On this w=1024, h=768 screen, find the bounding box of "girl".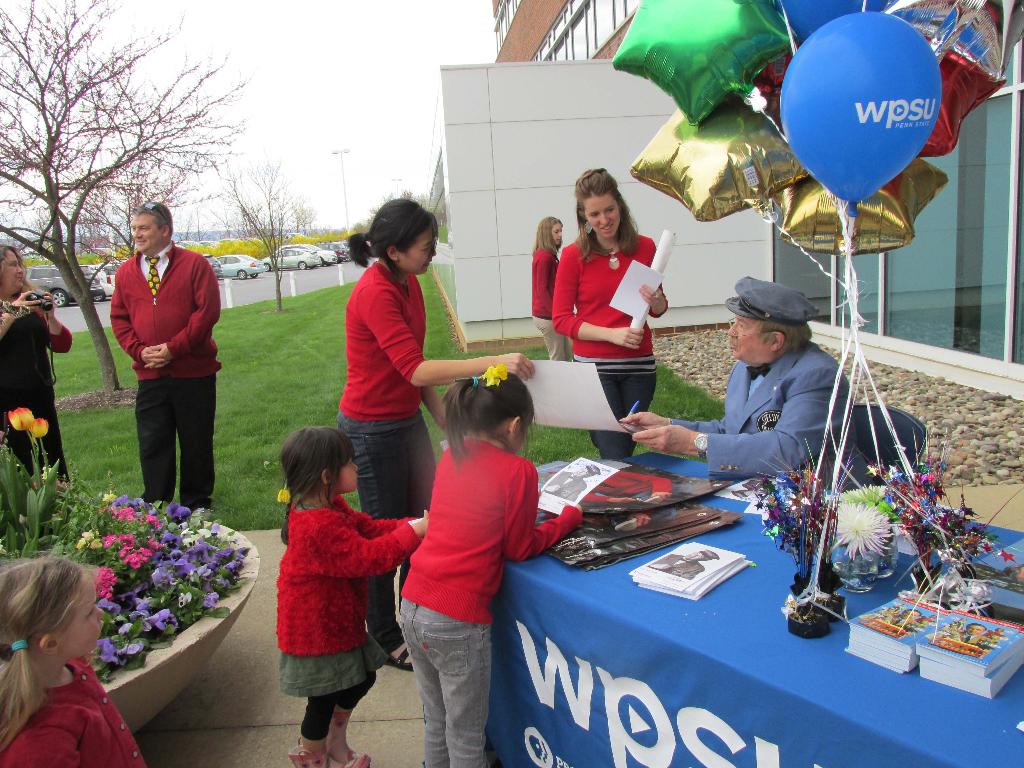
Bounding box: [x1=275, y1=428, x2=428, y2=767].
